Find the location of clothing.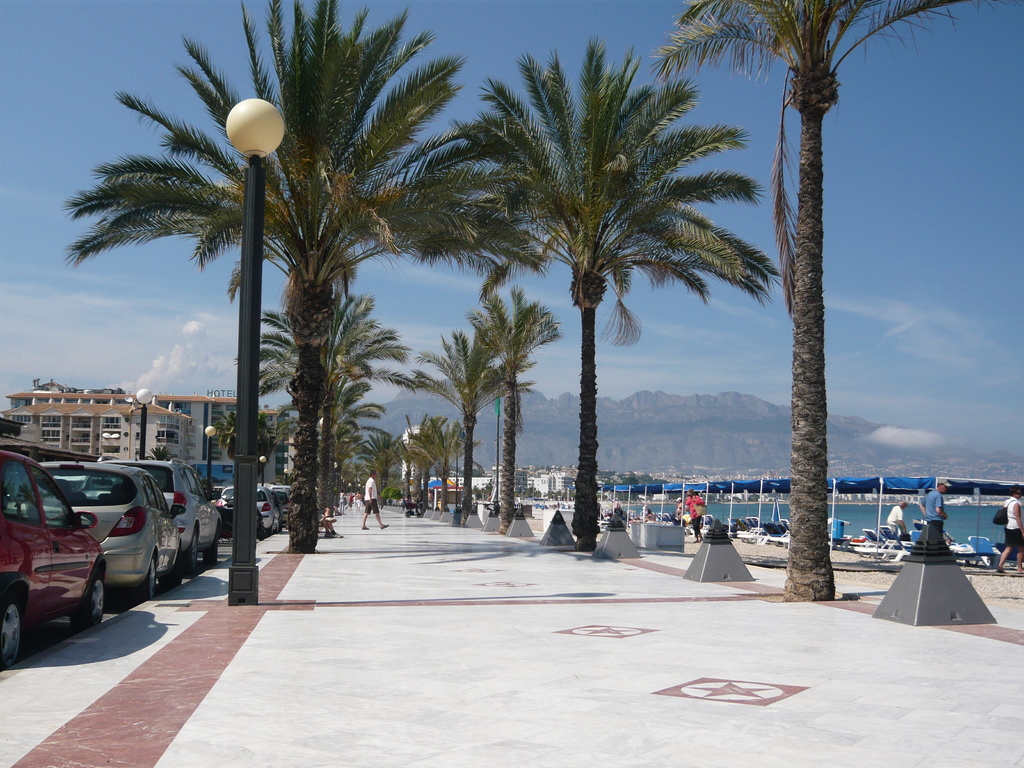
Location: 1002:498:1023:547.
